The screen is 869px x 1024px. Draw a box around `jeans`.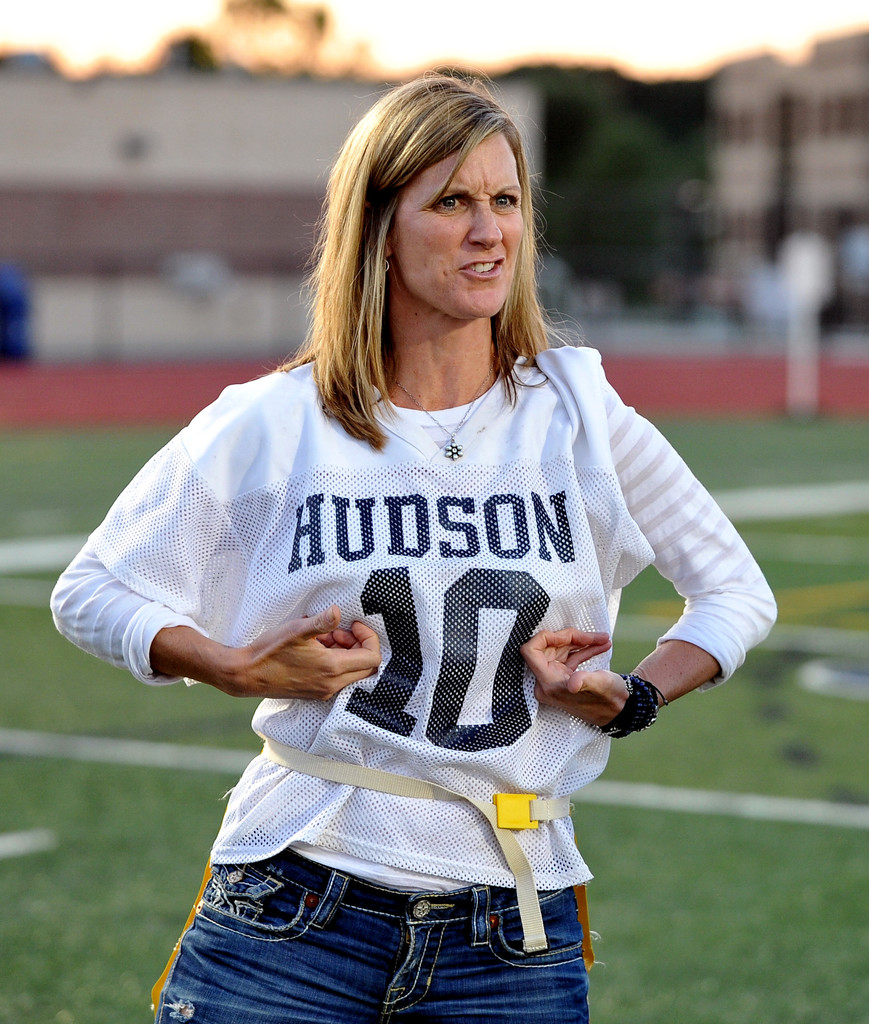
locate(155, 847, 583, 1007).
